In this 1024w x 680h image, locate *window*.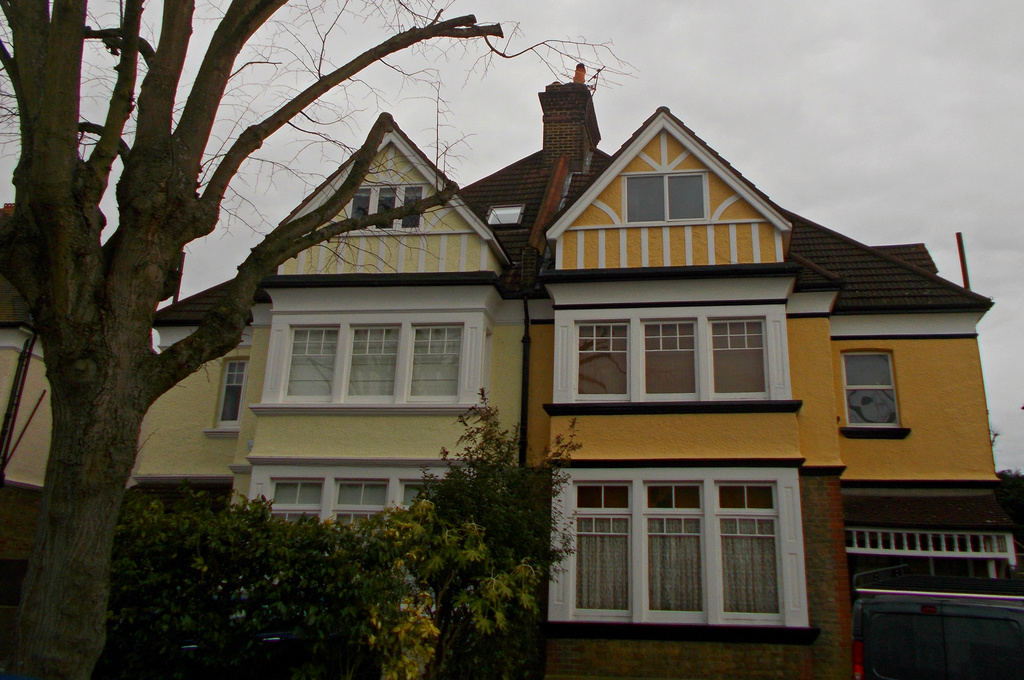
Bounding box: 344:183:424:235.
